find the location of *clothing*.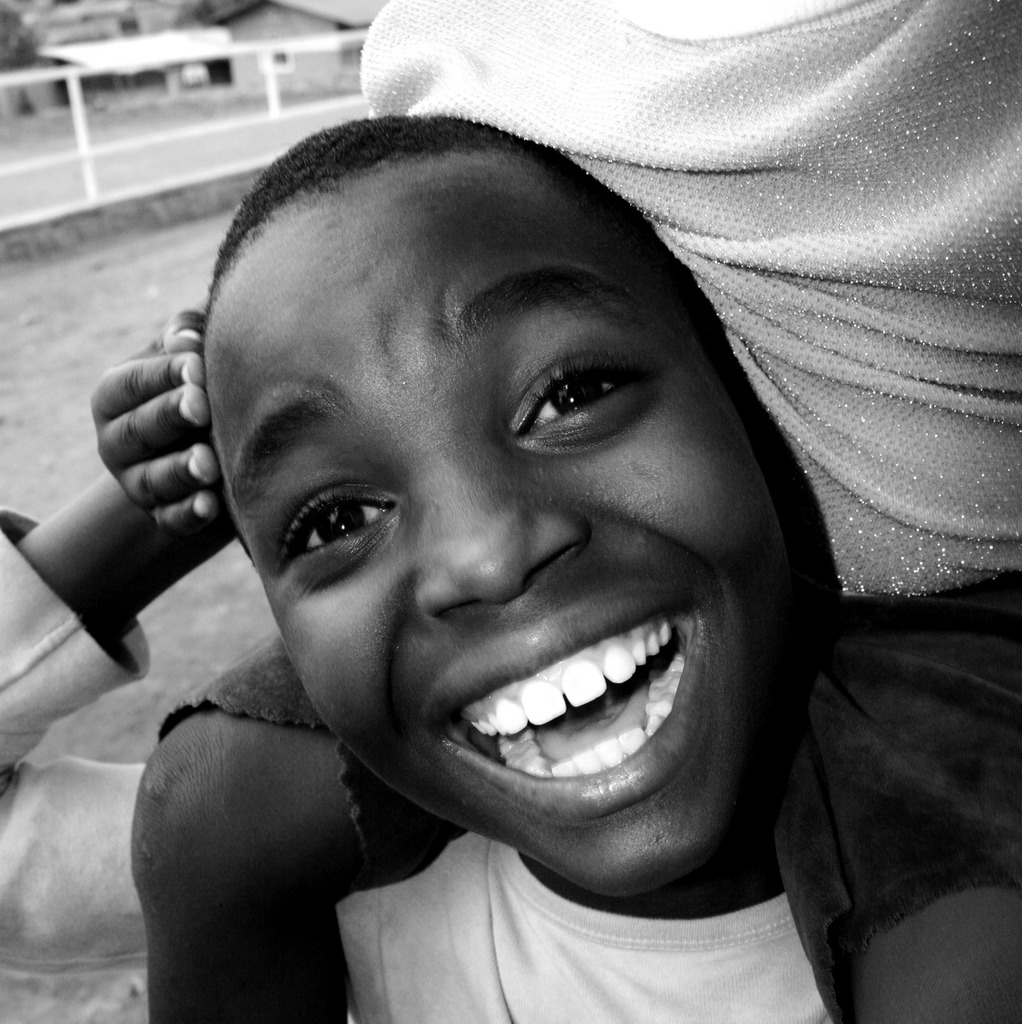
Location: 155,0,1021,913.
